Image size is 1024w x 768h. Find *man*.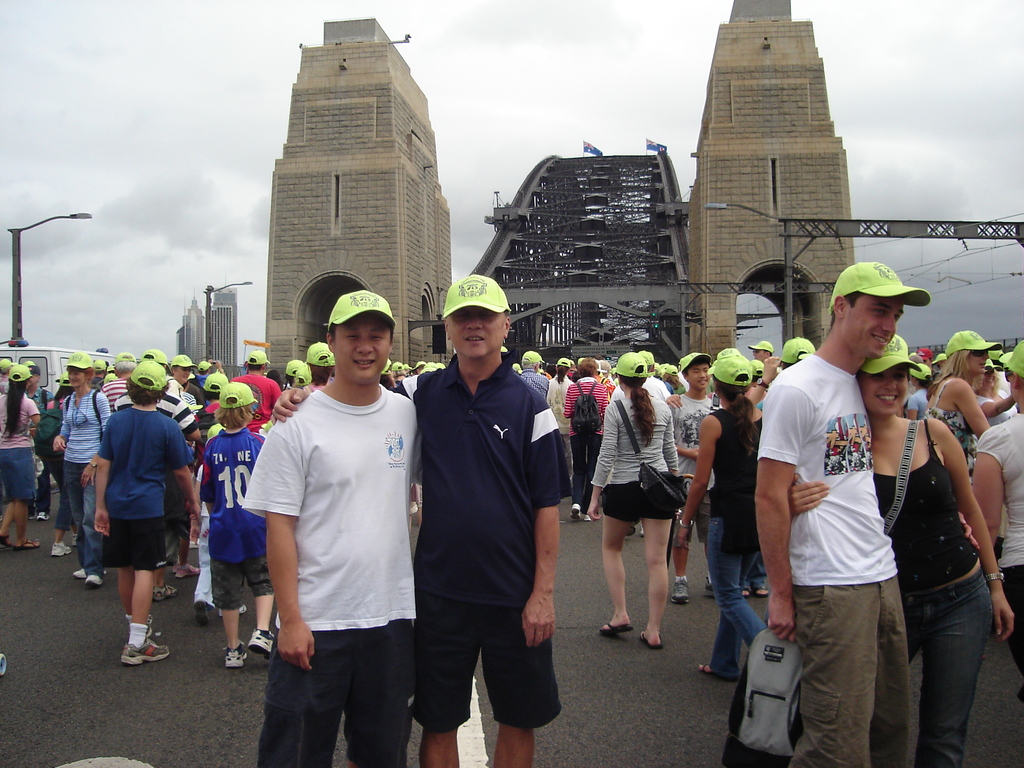
rect(932, 353, 947, 370).
